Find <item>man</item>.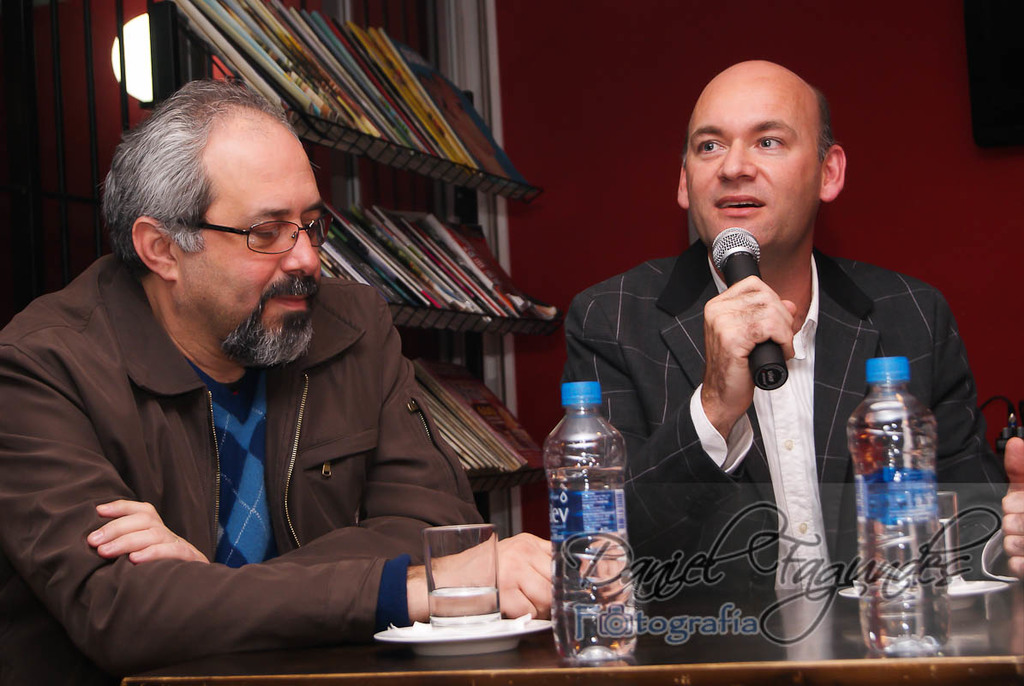
bbox=(0, 74, 558, 685).
